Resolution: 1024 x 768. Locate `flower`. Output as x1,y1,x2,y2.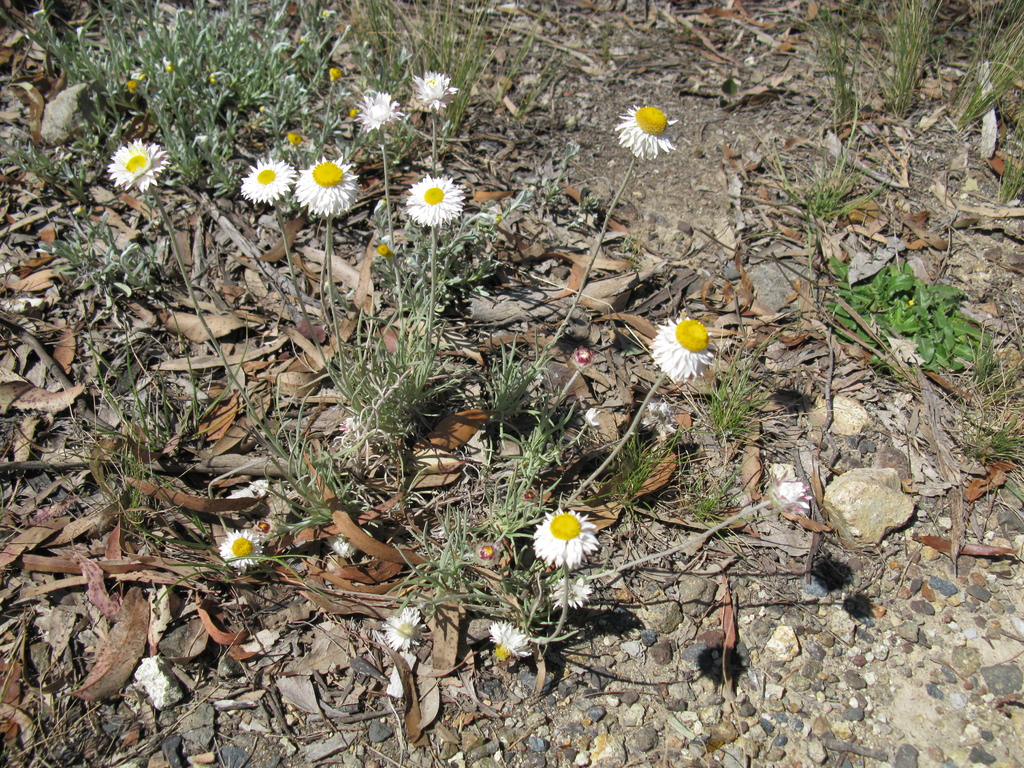
648,316,710,383.
